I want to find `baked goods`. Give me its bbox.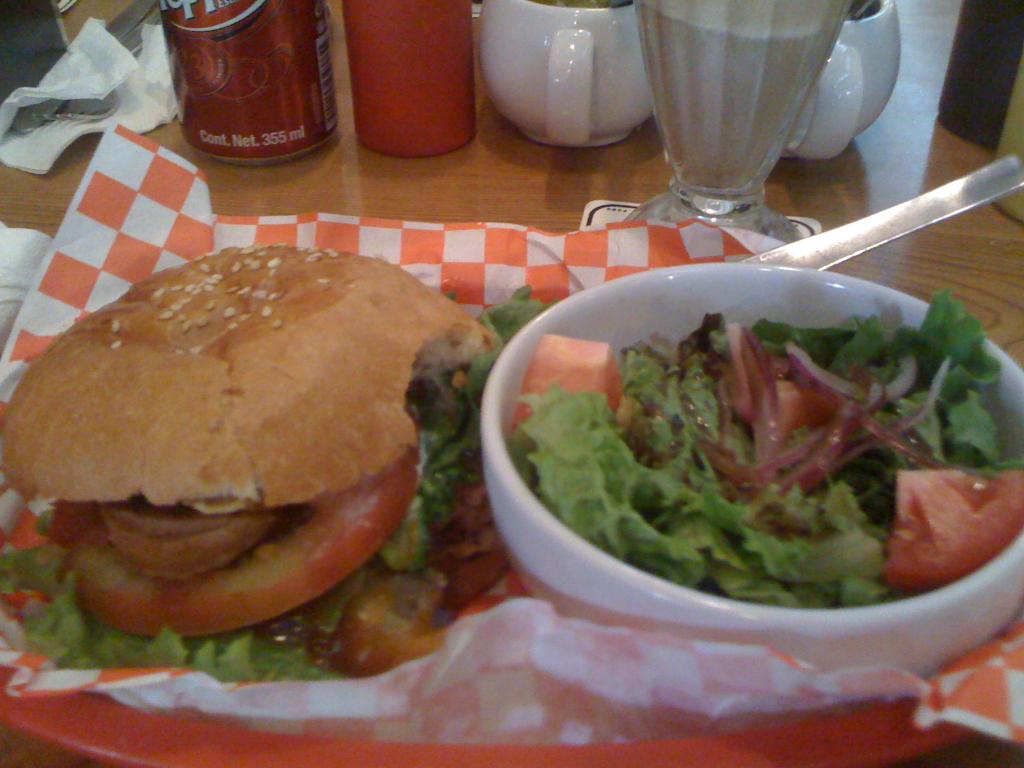
<box>0,241,500,680</box>.
